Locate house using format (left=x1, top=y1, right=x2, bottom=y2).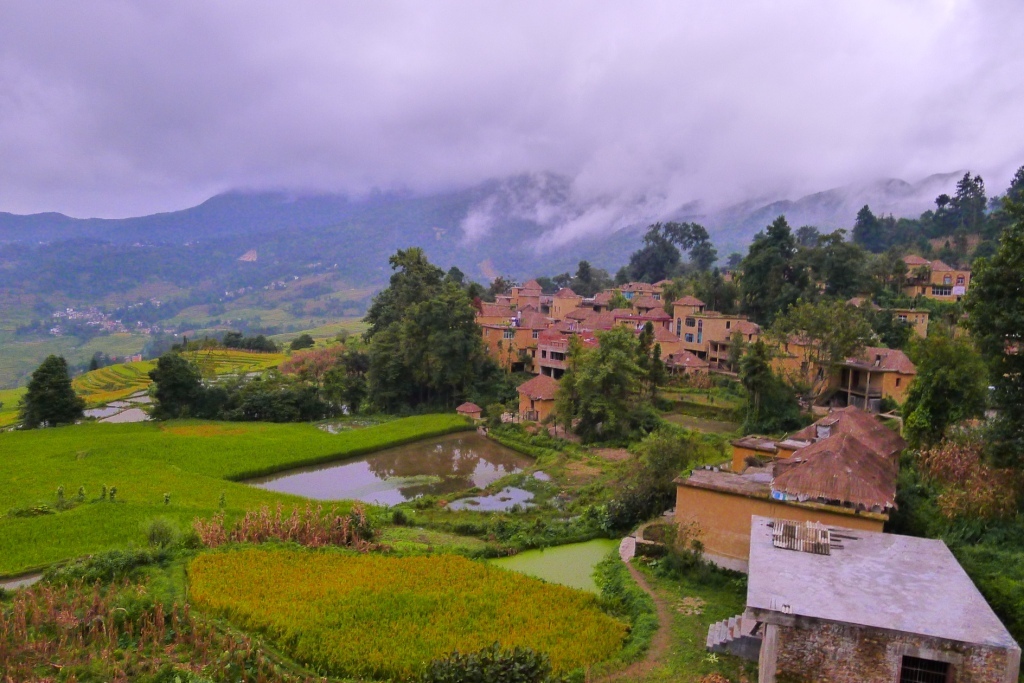
(left=494, top=285, right=583, bottom=316).
